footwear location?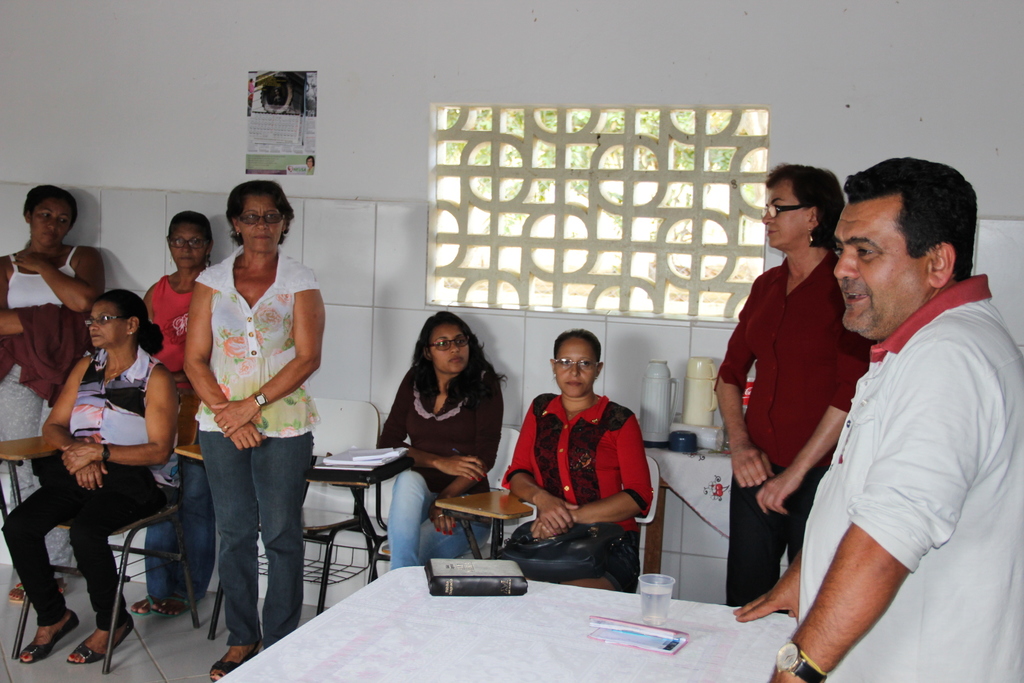
64,613,135,669
